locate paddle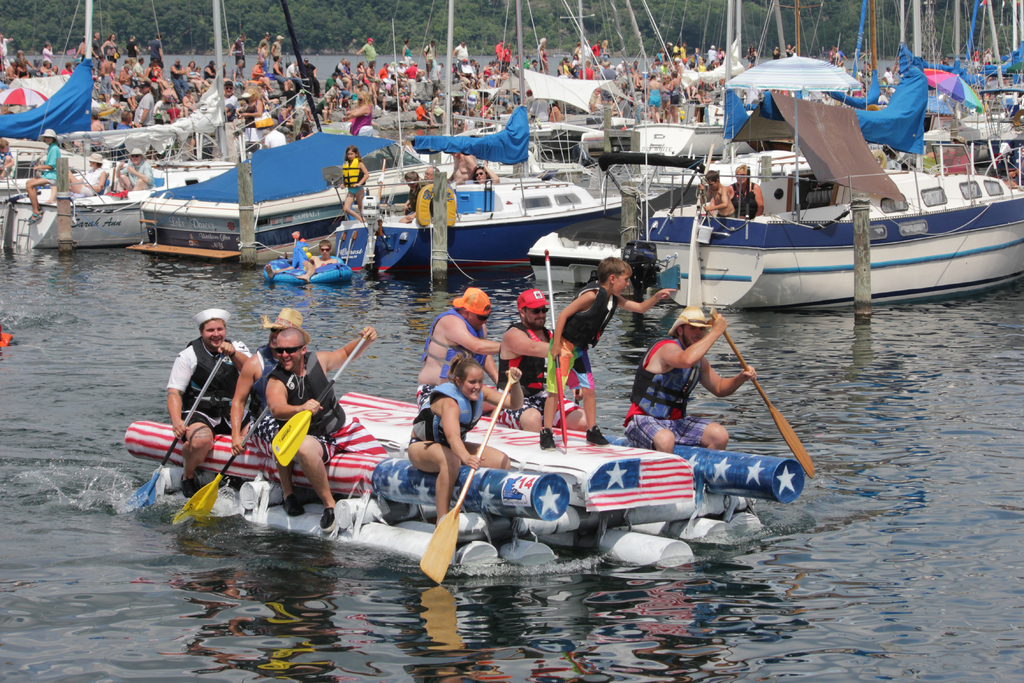
<bbox>417, 357, 520, 582</bbox>
